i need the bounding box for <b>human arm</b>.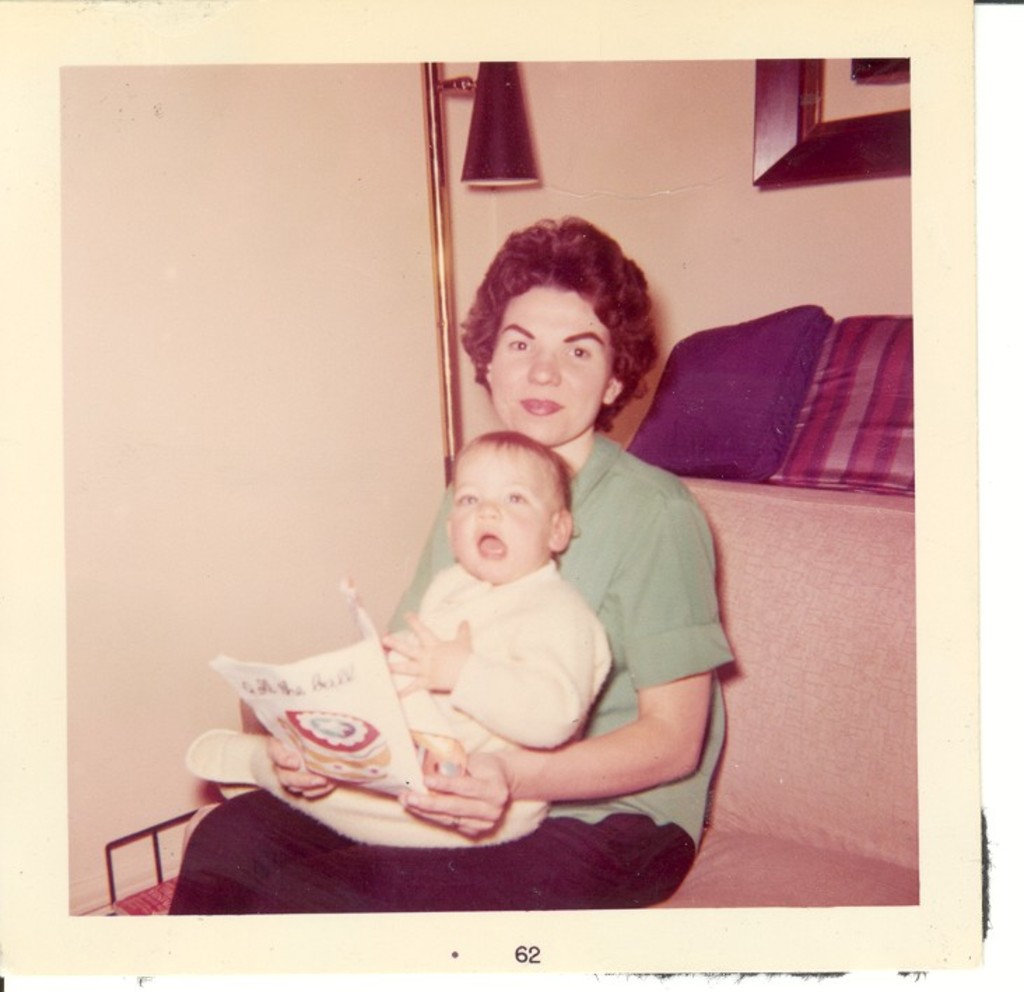
Here it is: x1=520, y1=590, x2=718, y2=846.
